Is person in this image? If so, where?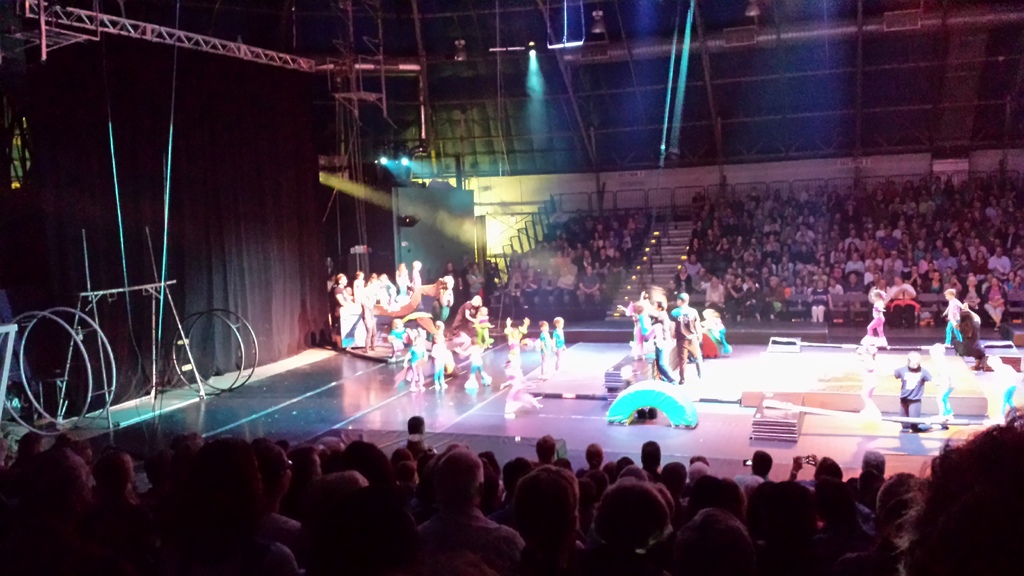
Yes, at x1=631, y1=301, x2=711, y2=401.
